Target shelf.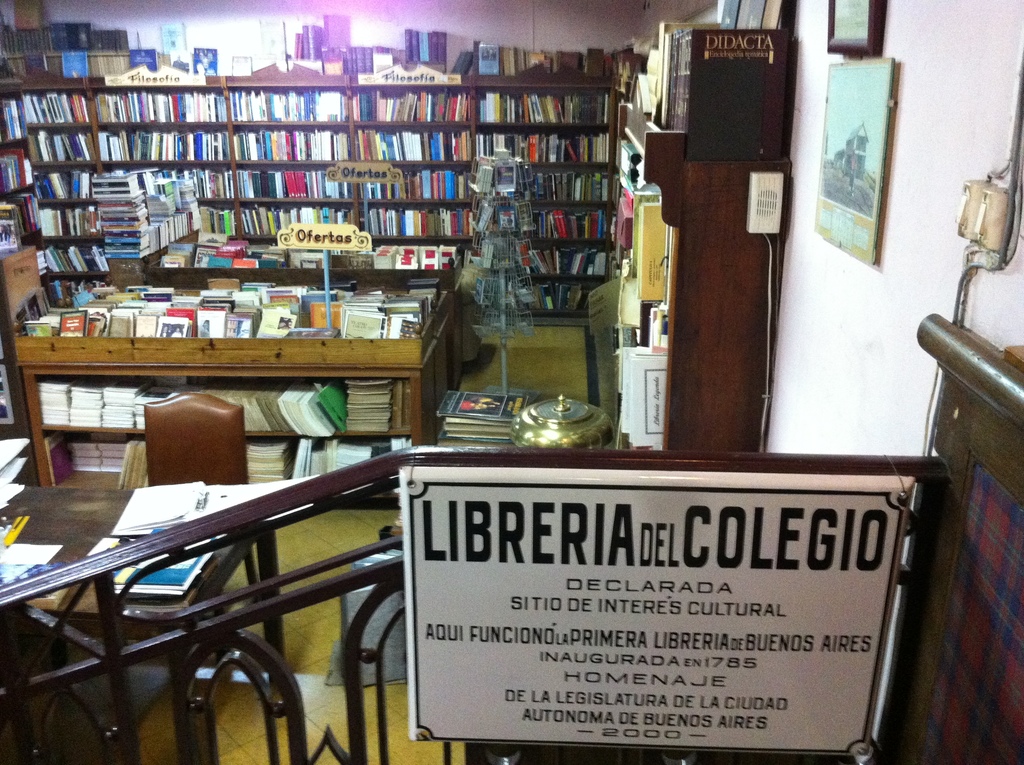
Target region: (x1=22, y1=85, x2=95, y2=127).
